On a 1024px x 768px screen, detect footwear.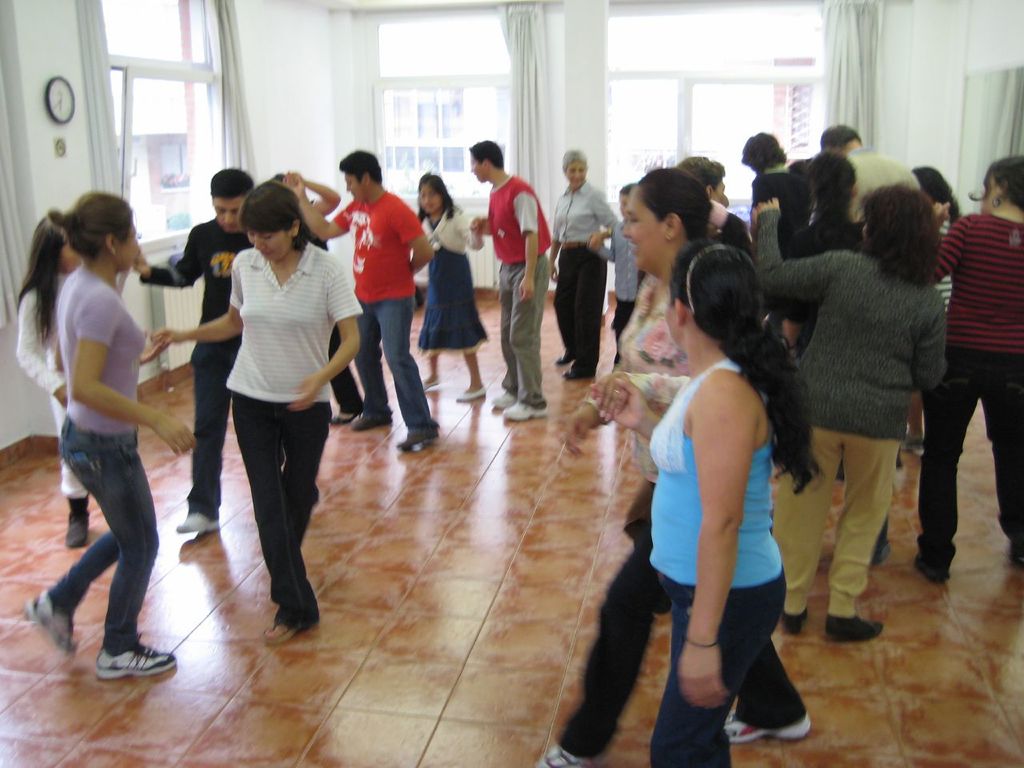
503 398 559 423.
